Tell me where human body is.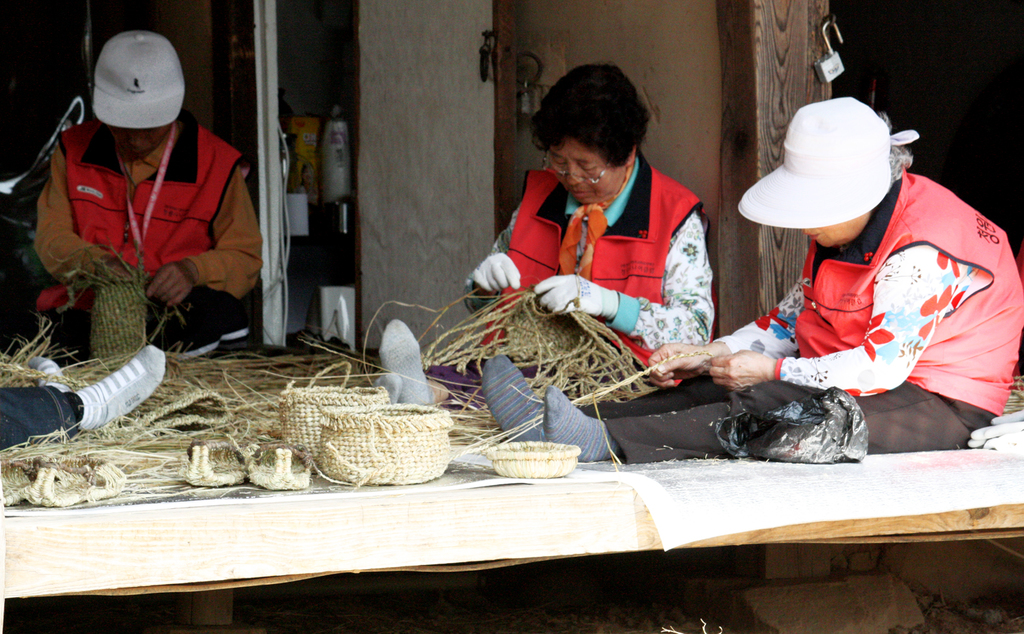
human body is at crop(10, 24, 267, 374).
